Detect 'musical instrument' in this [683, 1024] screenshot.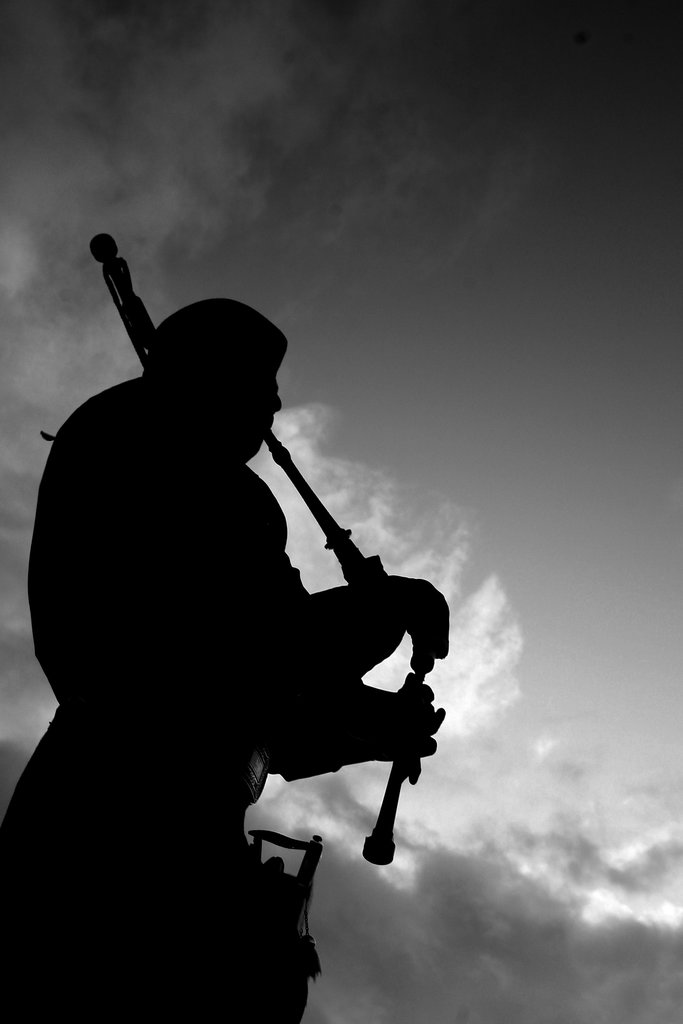
Detection: 87 230 454 867.
